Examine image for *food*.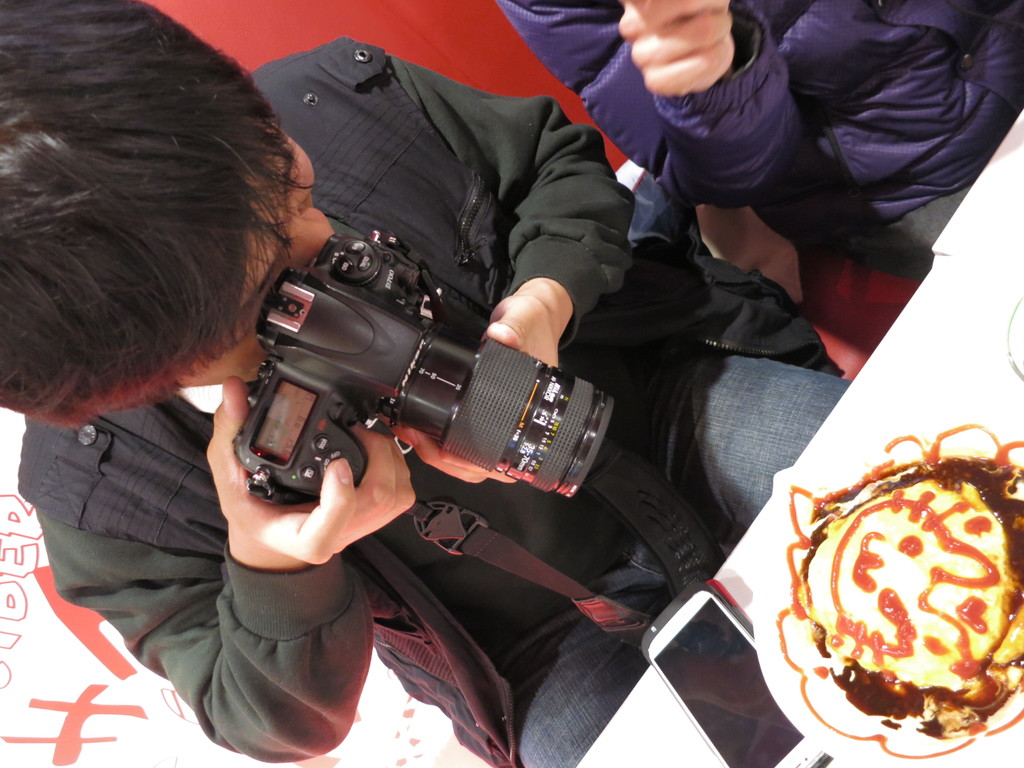
Examination result: 789:455:1023:742.
